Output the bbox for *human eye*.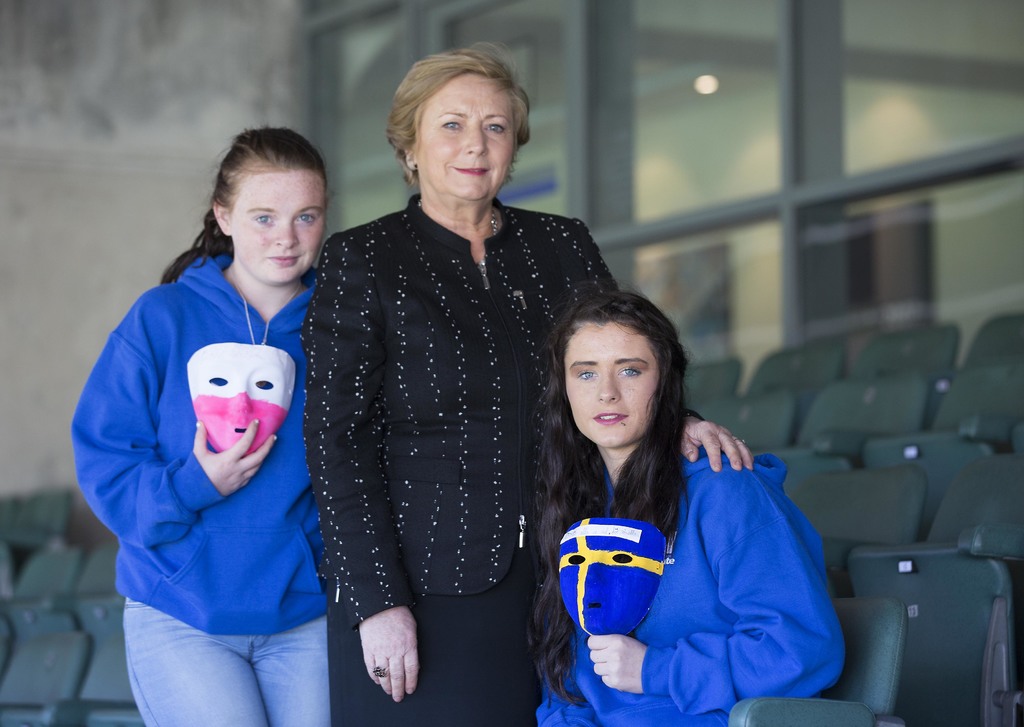
[x1=488, y1=122, x2=509, y2=135].
